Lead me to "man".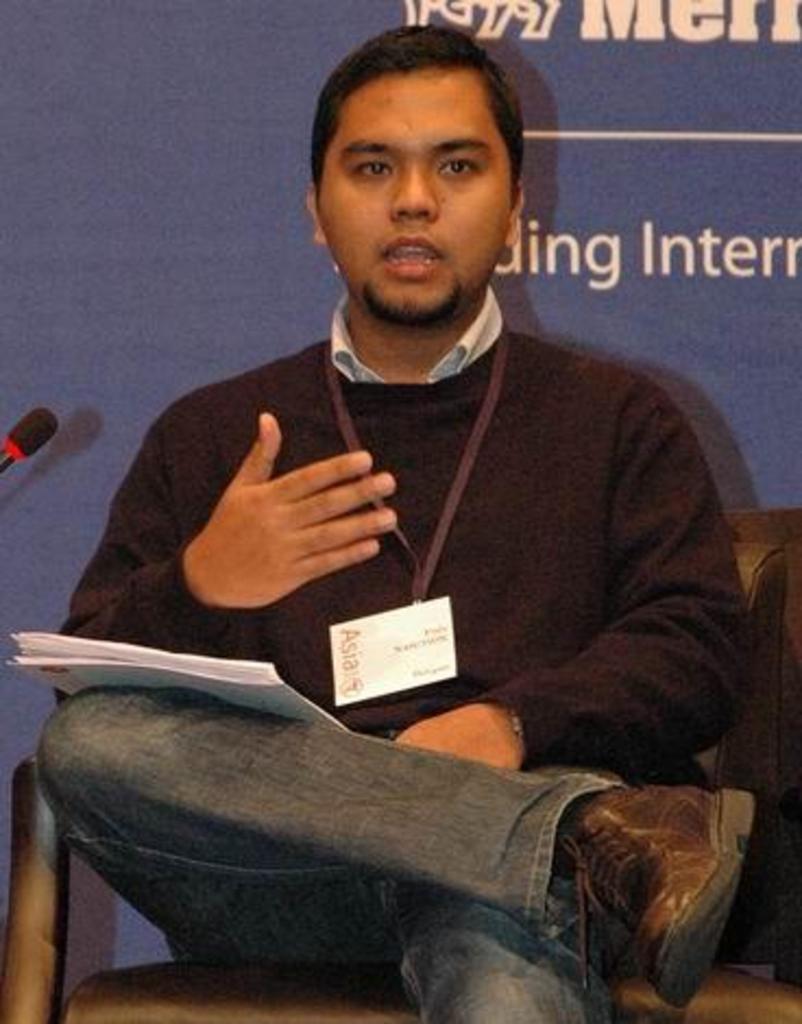
Lead to detection(59, 63, 767, 963).
